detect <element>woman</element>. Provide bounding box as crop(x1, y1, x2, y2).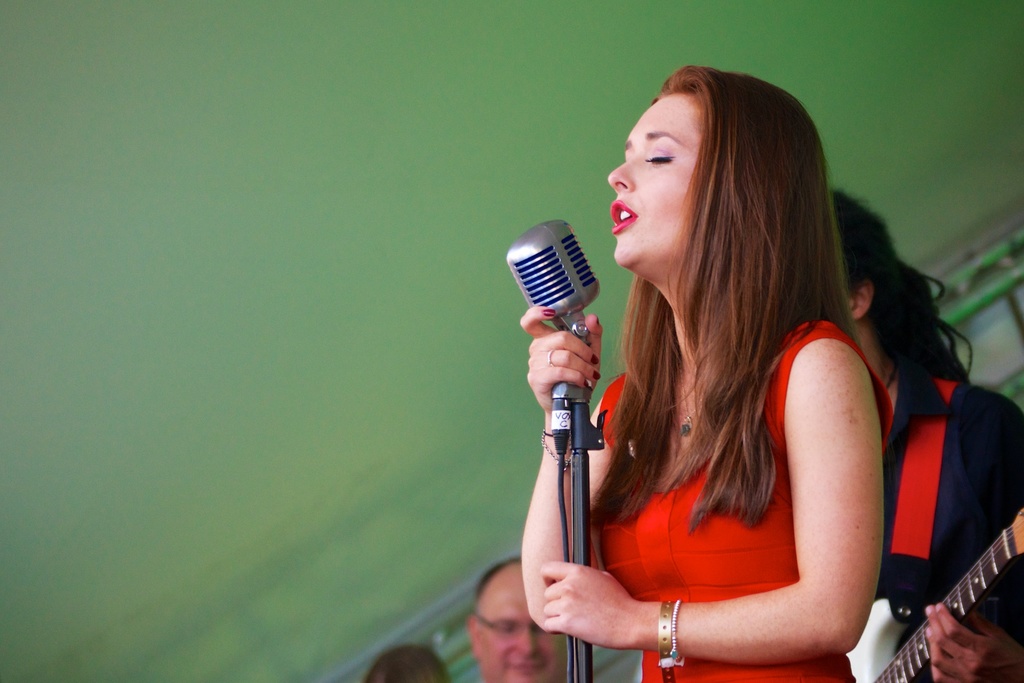
crop(516, 63, 893, 682).
